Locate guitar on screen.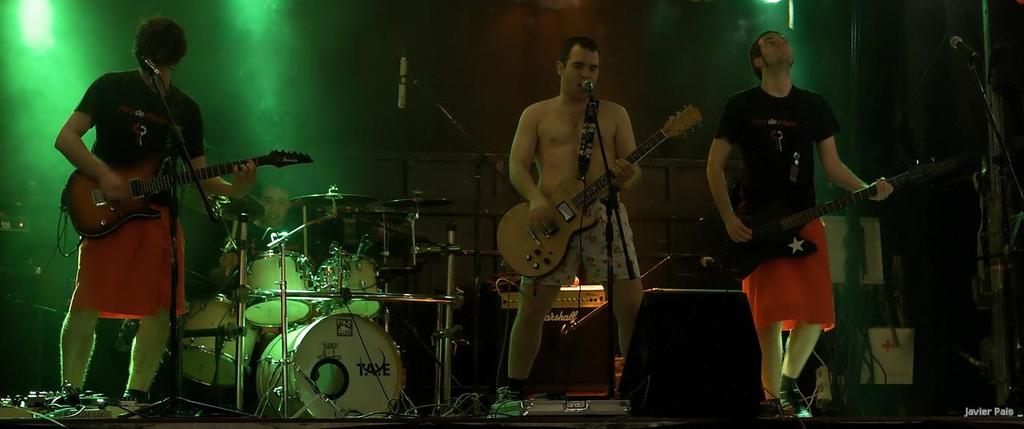
On screen at bbox=[710, 137, 940, 300].
